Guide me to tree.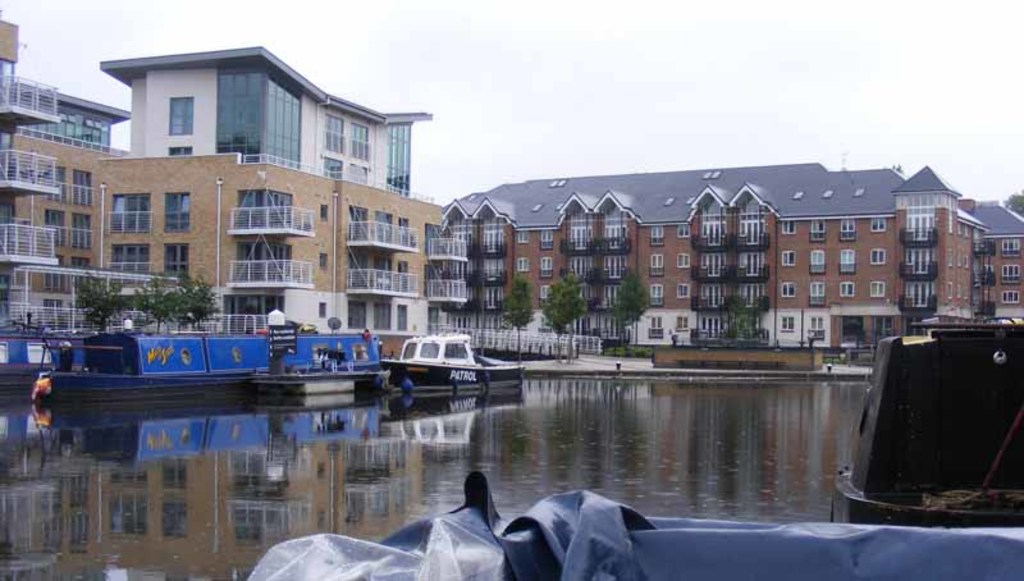
Guidance: 138:278:182:334.
